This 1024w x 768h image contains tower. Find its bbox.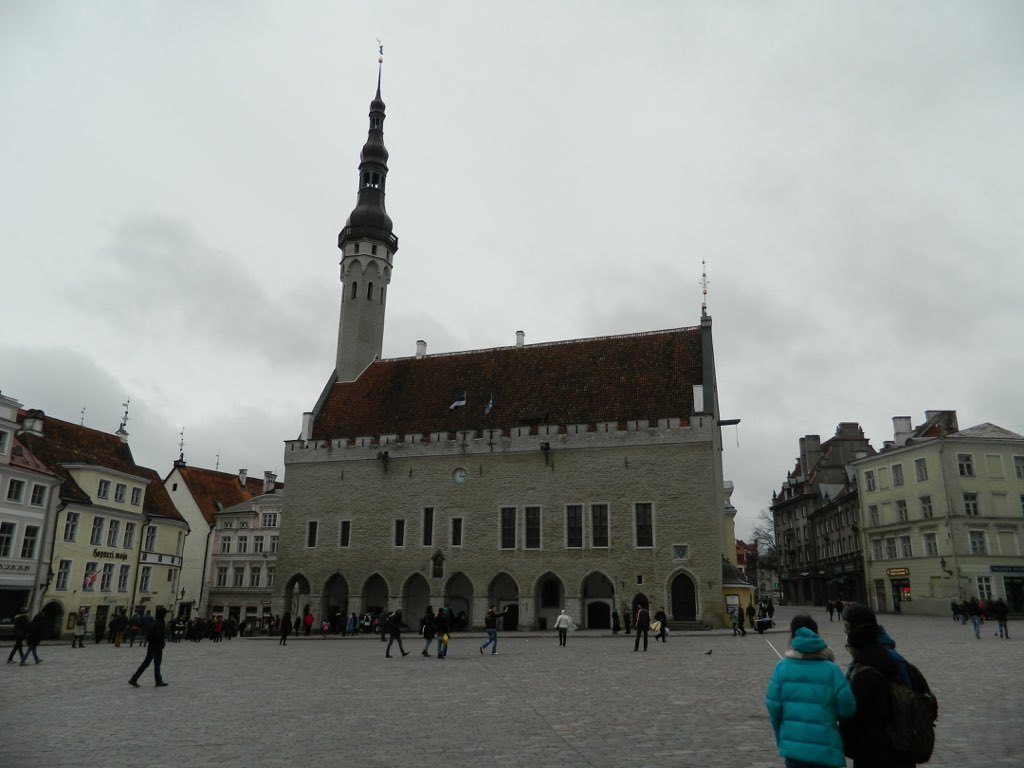
{"x1": 333, "y1": 35, "x2": 397, "y2": 388}.
